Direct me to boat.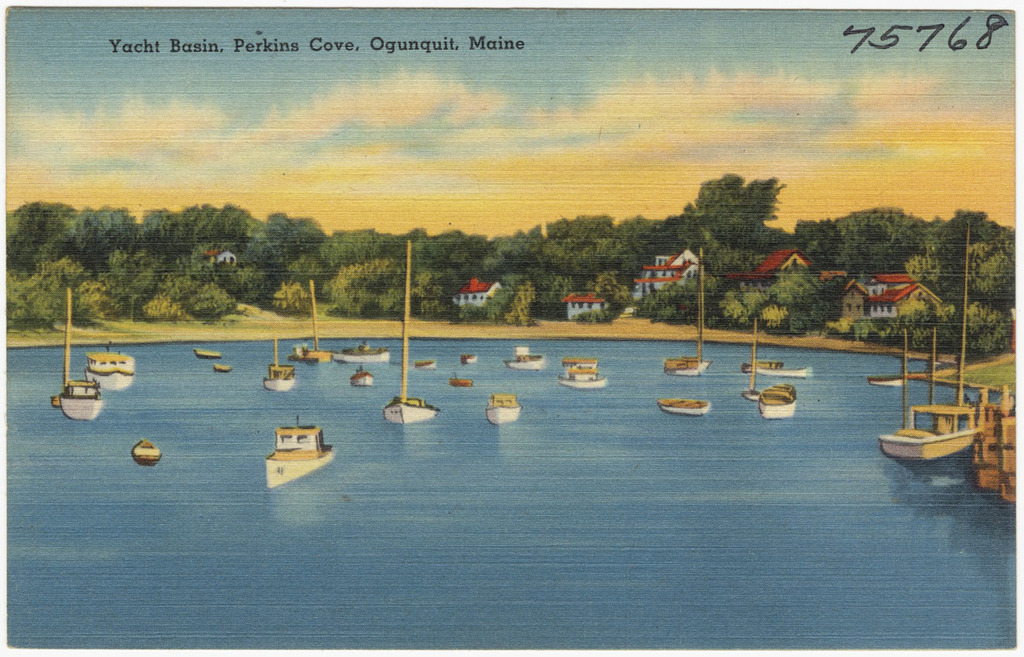
Direction: (503,349,549,369).
